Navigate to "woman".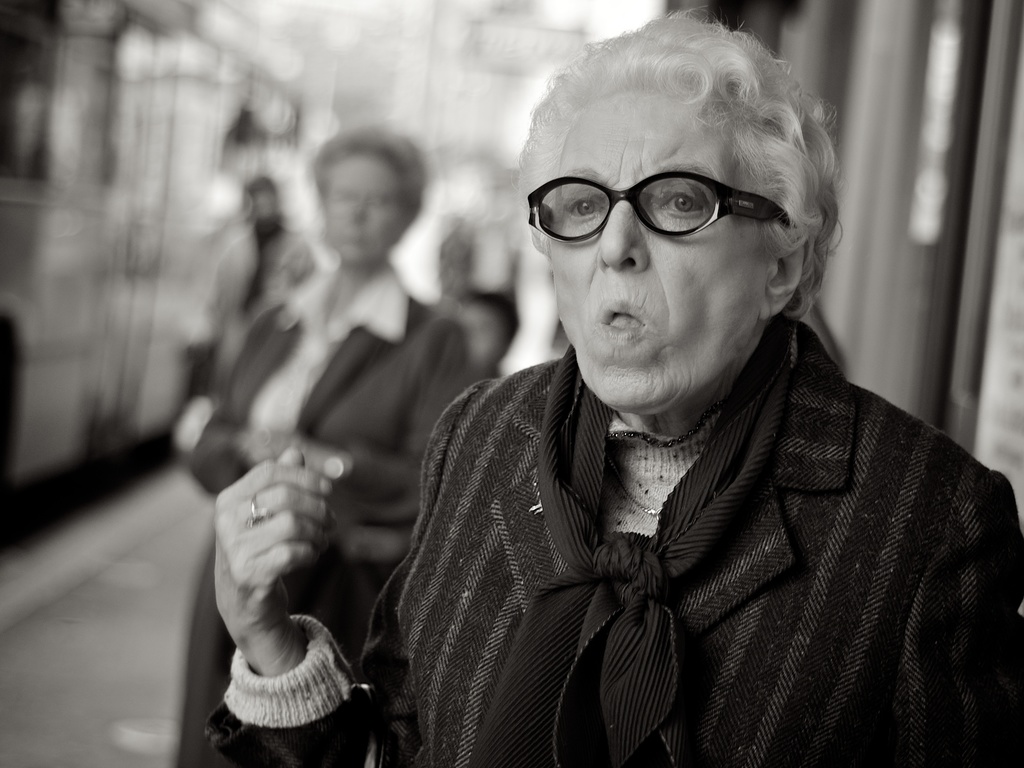
Navigation target: (216, 6, 1023, 767).
